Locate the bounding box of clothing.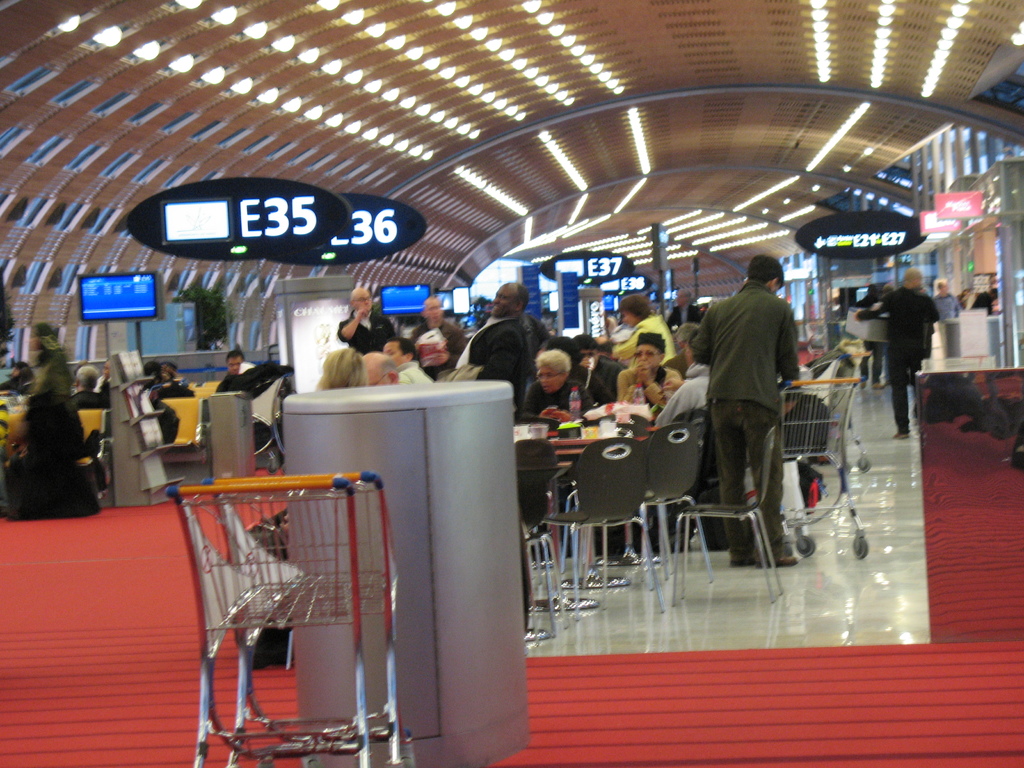
Bounding box: <region>72, 388, 109, 408</region>.
